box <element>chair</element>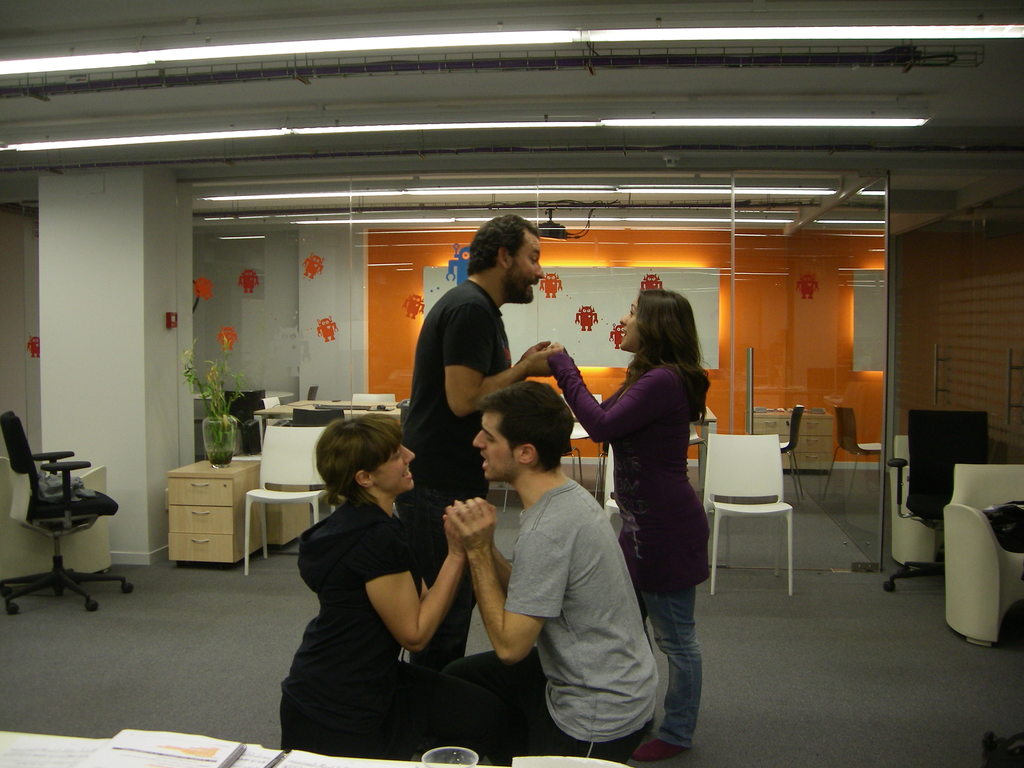
(881,431,950,574)
